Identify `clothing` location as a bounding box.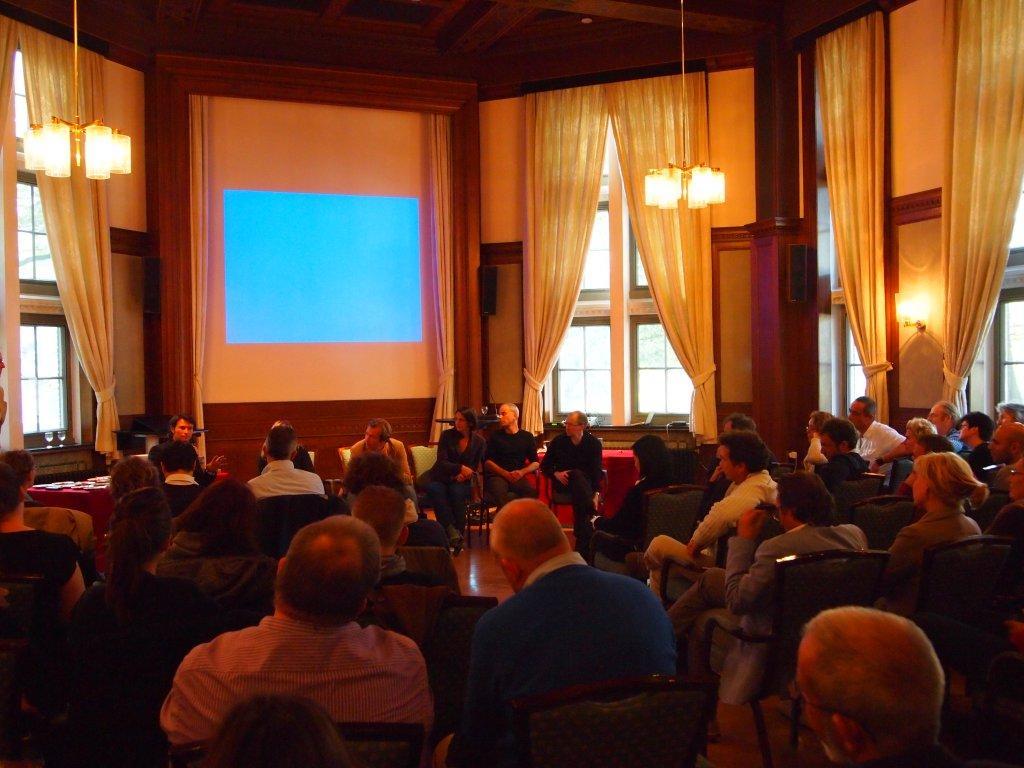
Rect(696, 459, 787, 547).
